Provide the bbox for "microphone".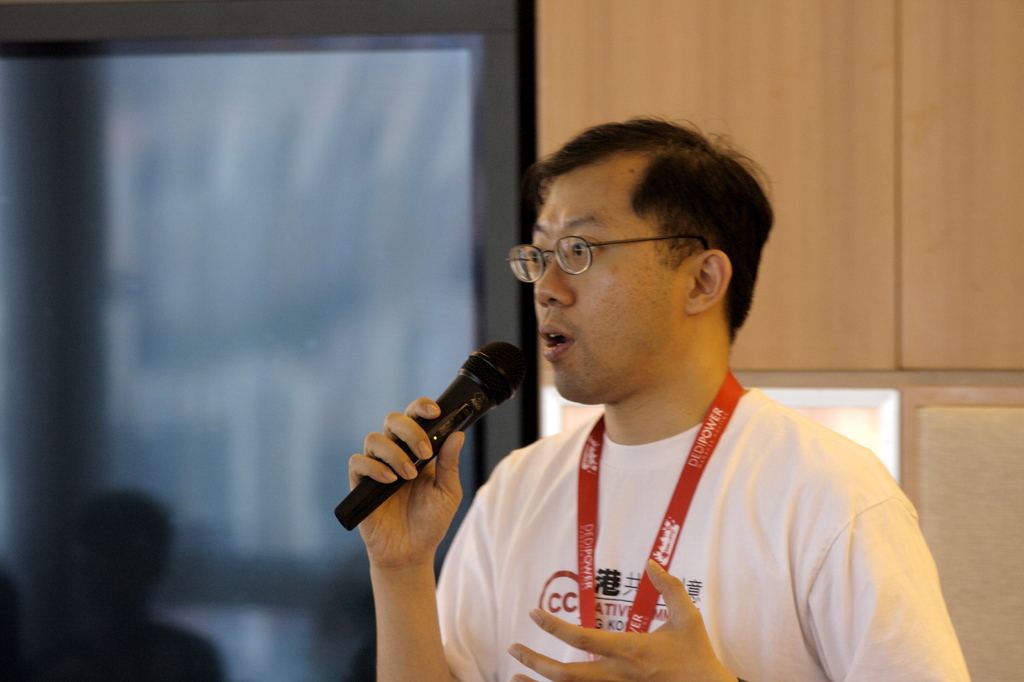
[left=324, top=346, right=511, bottom=510].
